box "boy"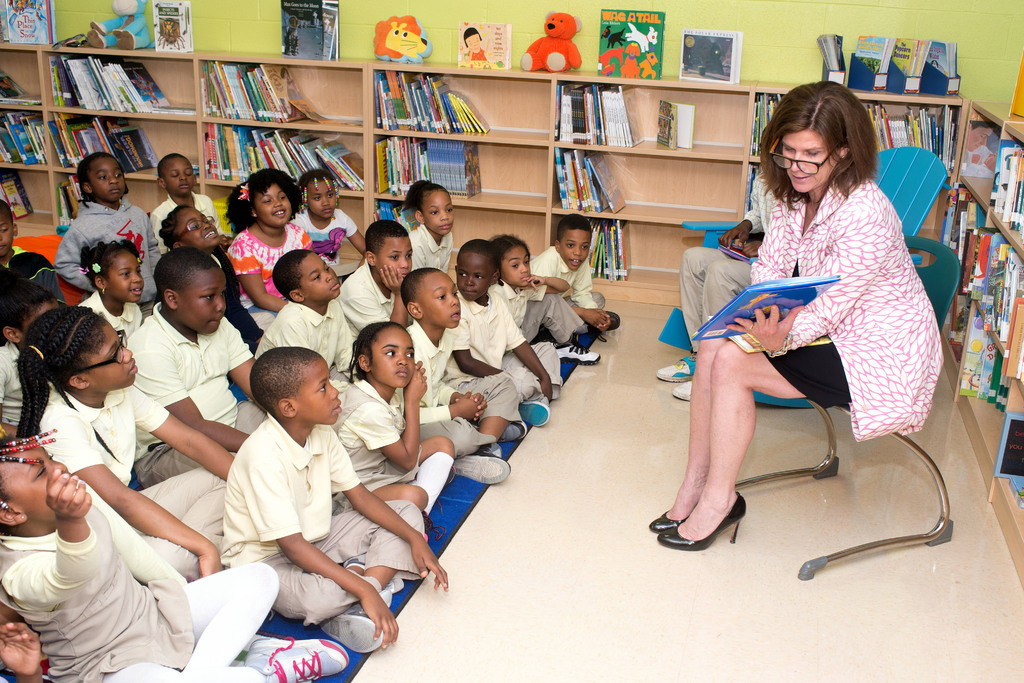
box=[255, 247, 363, 408]
